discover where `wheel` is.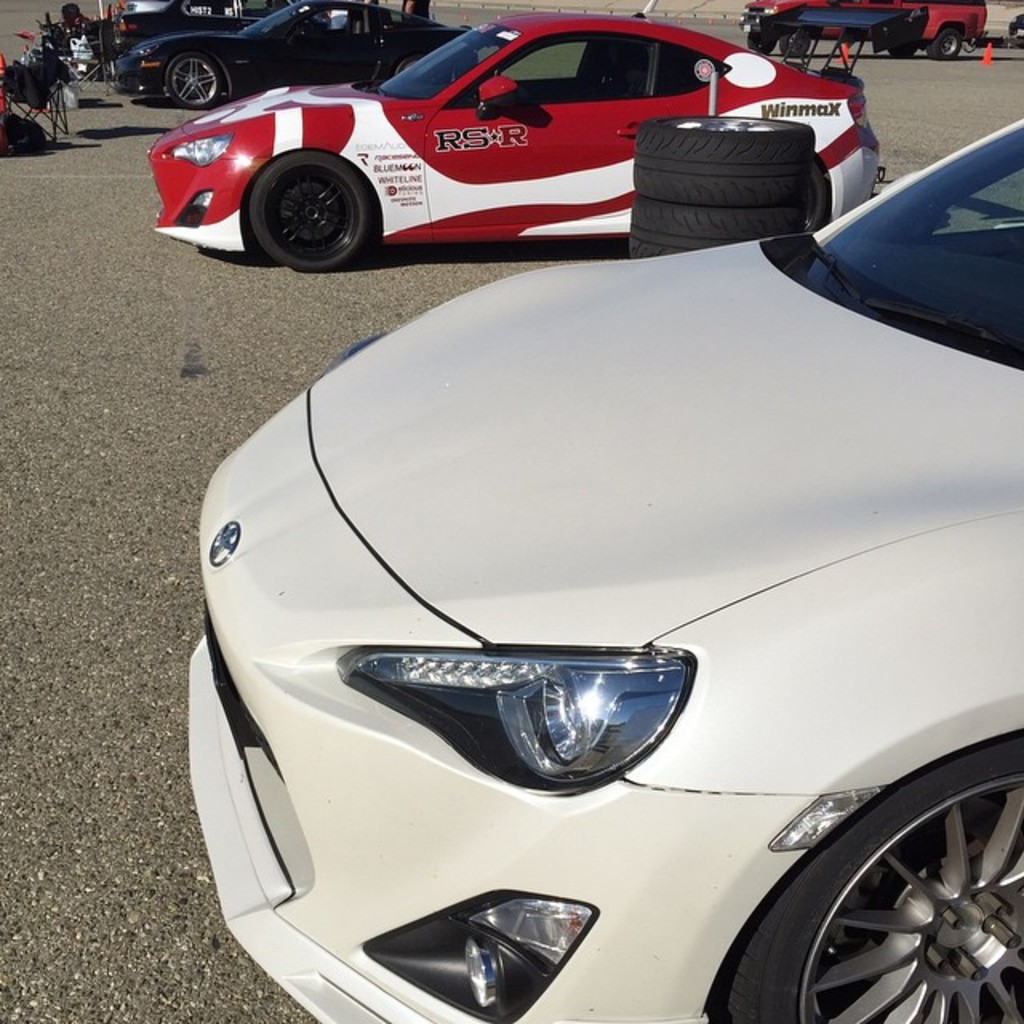
Discovered at region(709, 726, 1022, 1022).
